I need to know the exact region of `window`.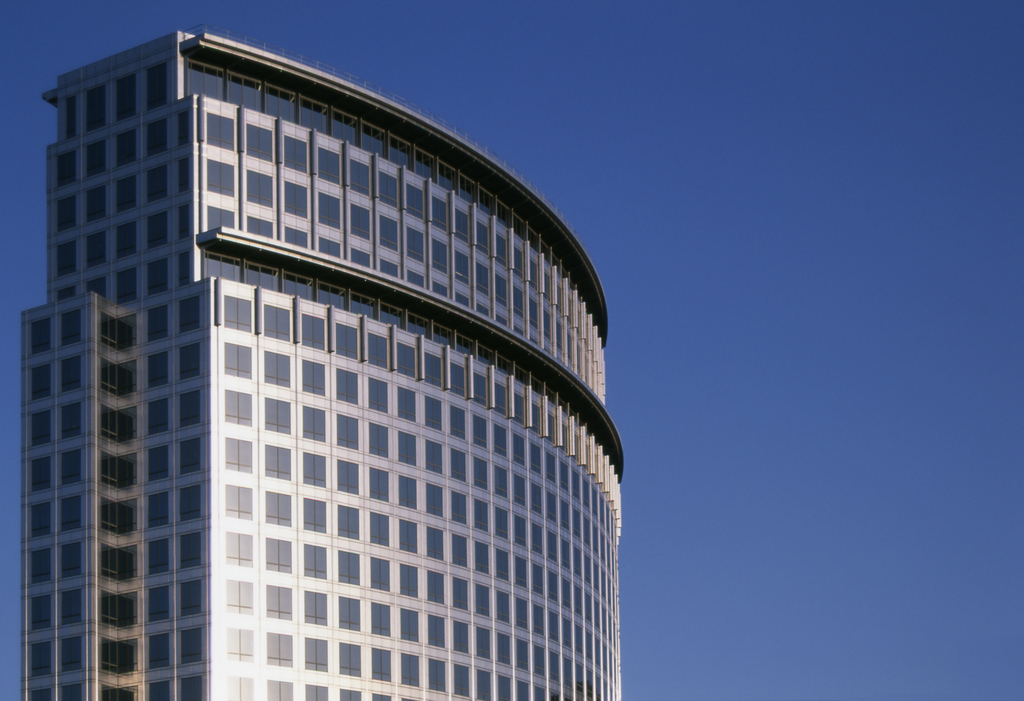
Region: box(97, 402, 136, 441).
